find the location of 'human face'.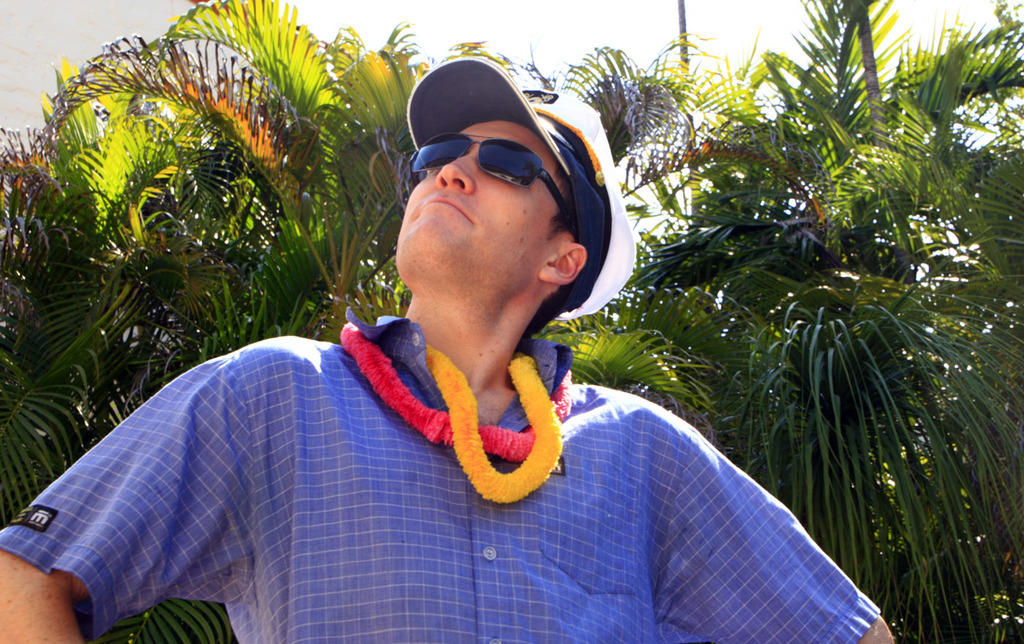
Location: [389,118,569,312].
